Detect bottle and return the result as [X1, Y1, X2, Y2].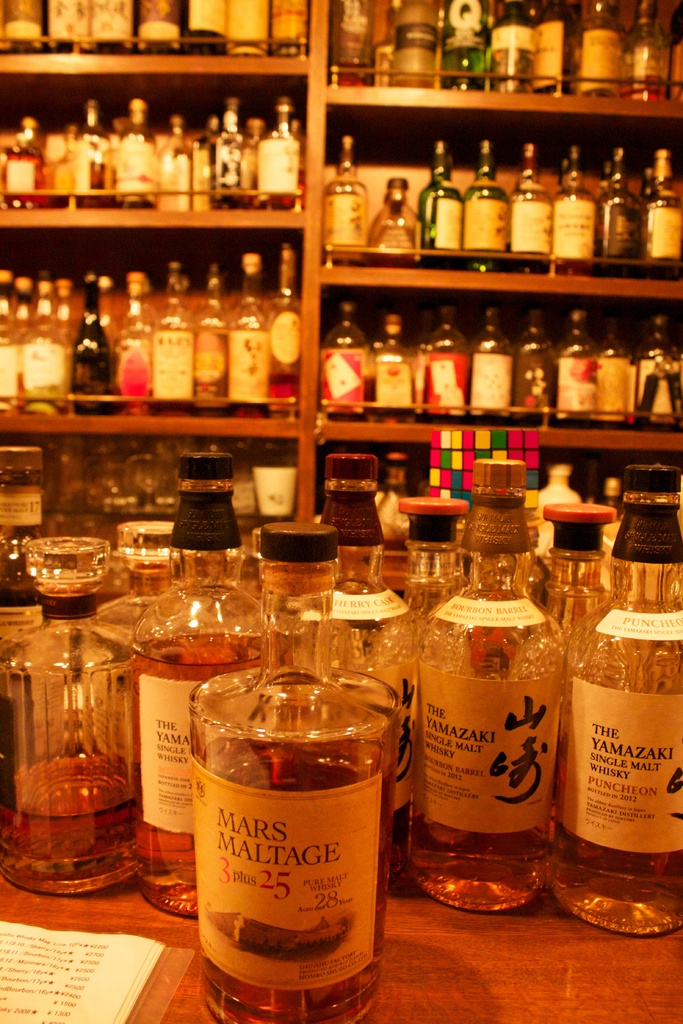
[225, 0, 269, 54].
